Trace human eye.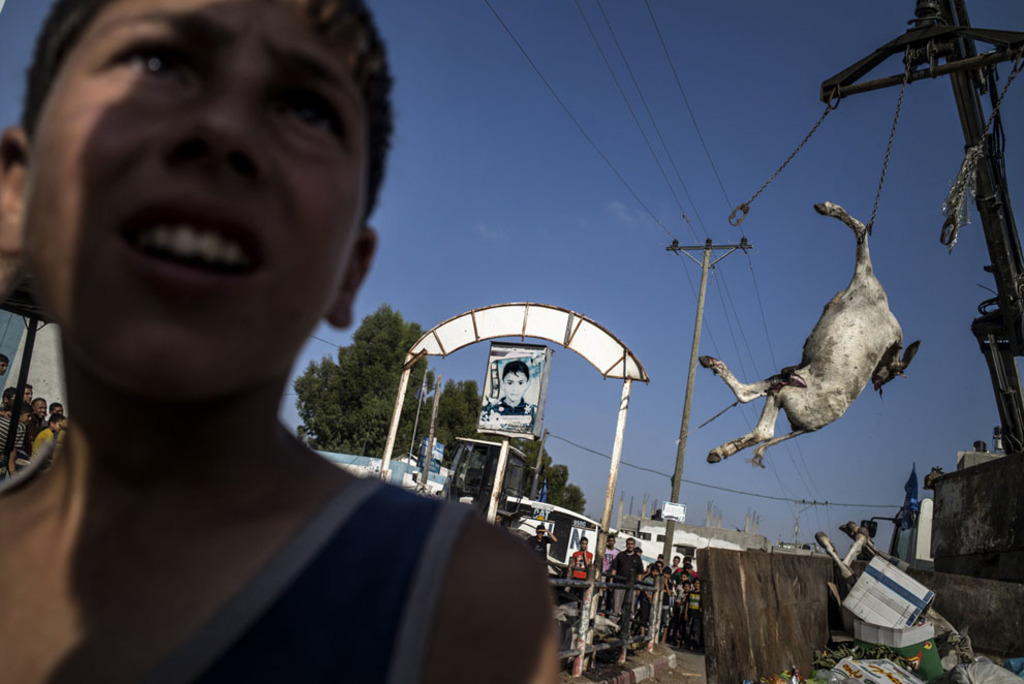
Traced to detection(93, 17, 214, 101).
